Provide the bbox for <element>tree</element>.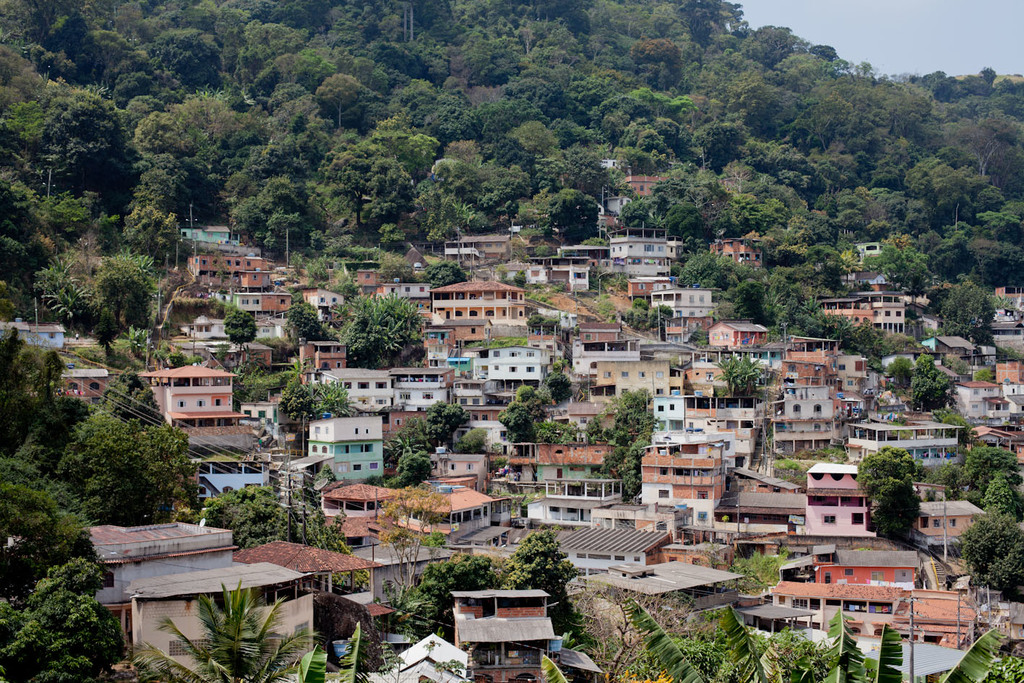
box=[232, 365, 264, 411].
